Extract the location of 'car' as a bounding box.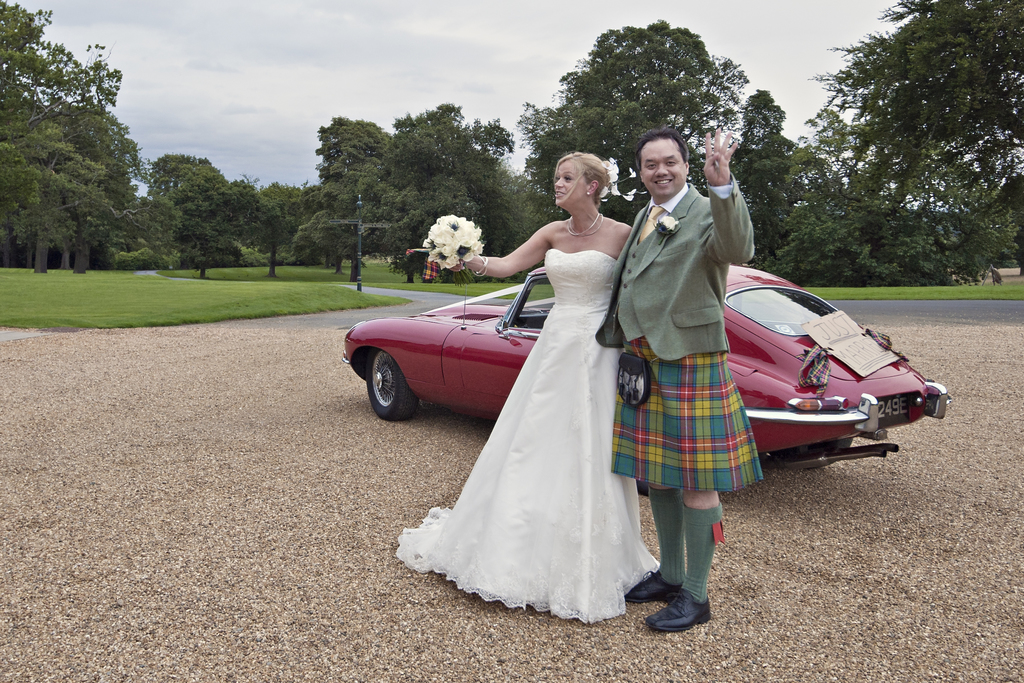
locate(341, 260, 953, 472).
